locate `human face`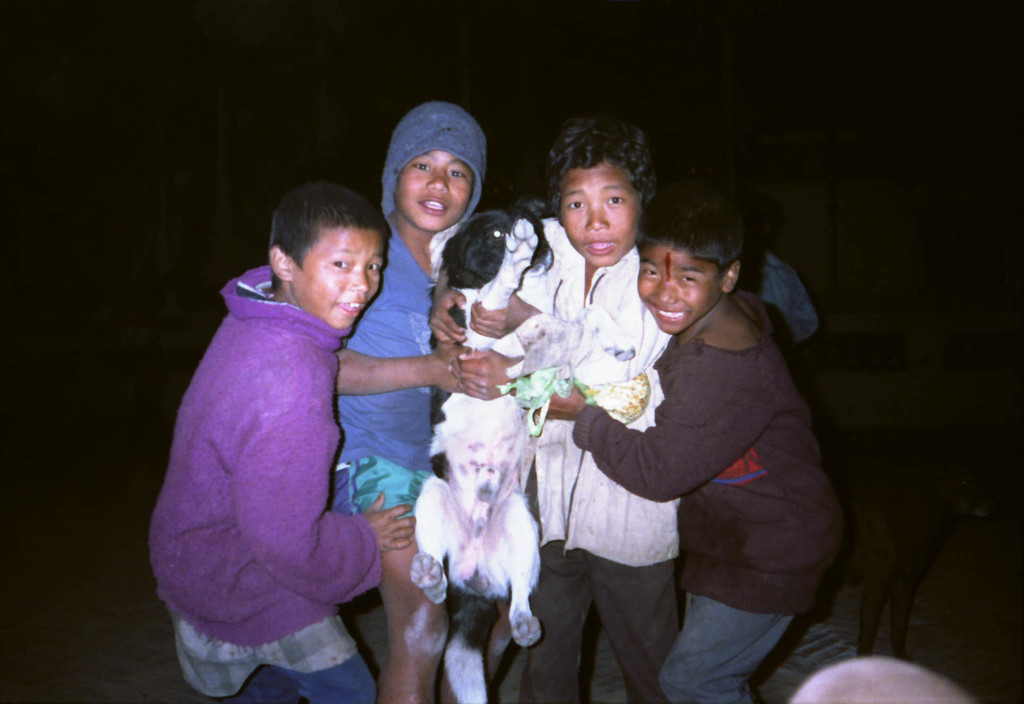
(391, 151, 470, 233)
